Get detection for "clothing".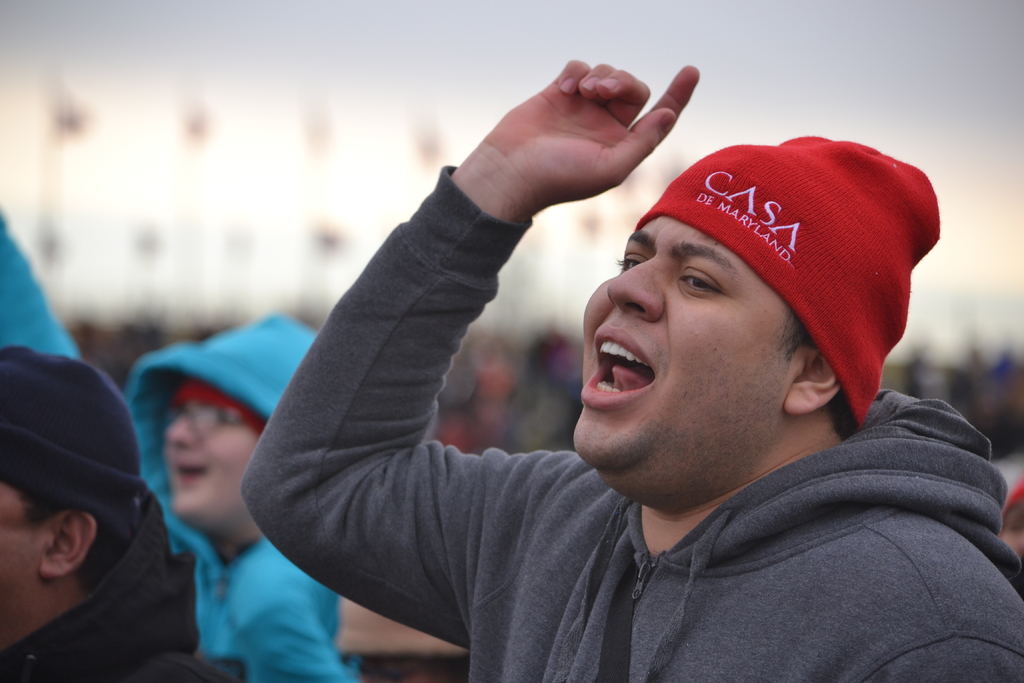
Detection: crop(0, 199, 362, 682).
